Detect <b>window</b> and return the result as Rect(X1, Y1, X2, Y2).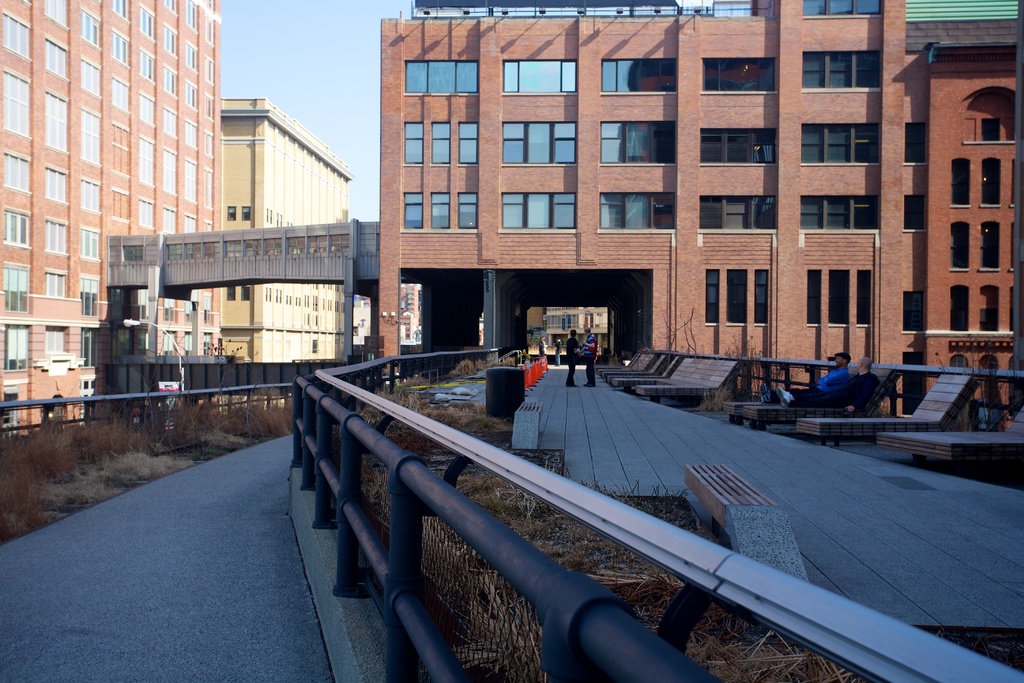
Rect(244, 205, 252, 218).
